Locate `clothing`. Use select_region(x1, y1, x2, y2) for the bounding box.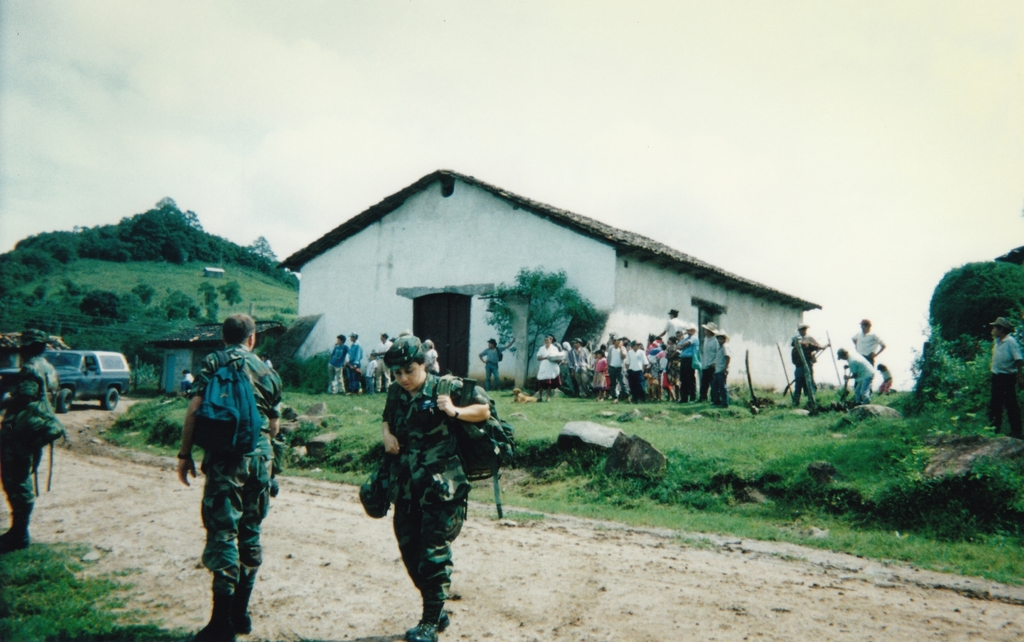
select_region(860, 329, 879, 363).
